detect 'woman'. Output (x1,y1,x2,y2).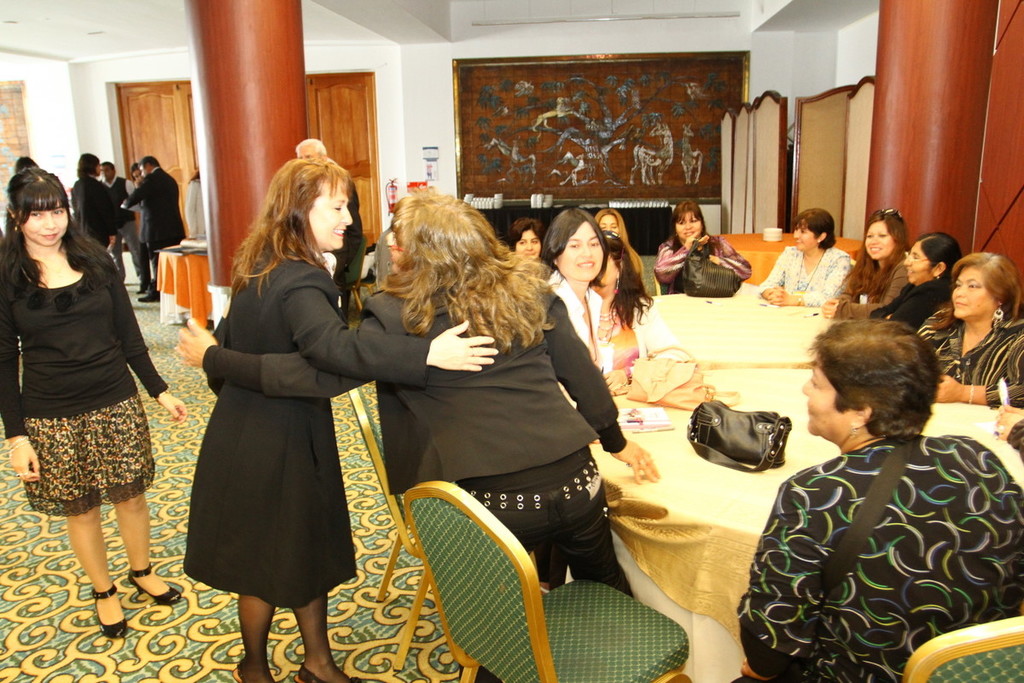
(722,313,1023,682).
